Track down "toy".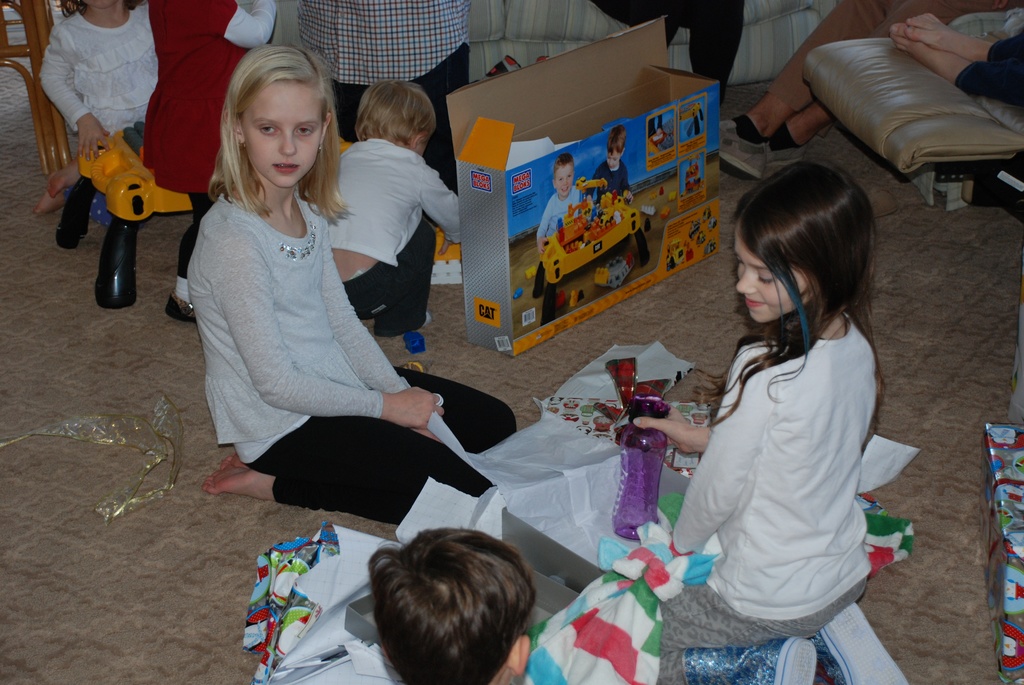
Tracked to x1=555 y1=290 x2=568 y2=310.
